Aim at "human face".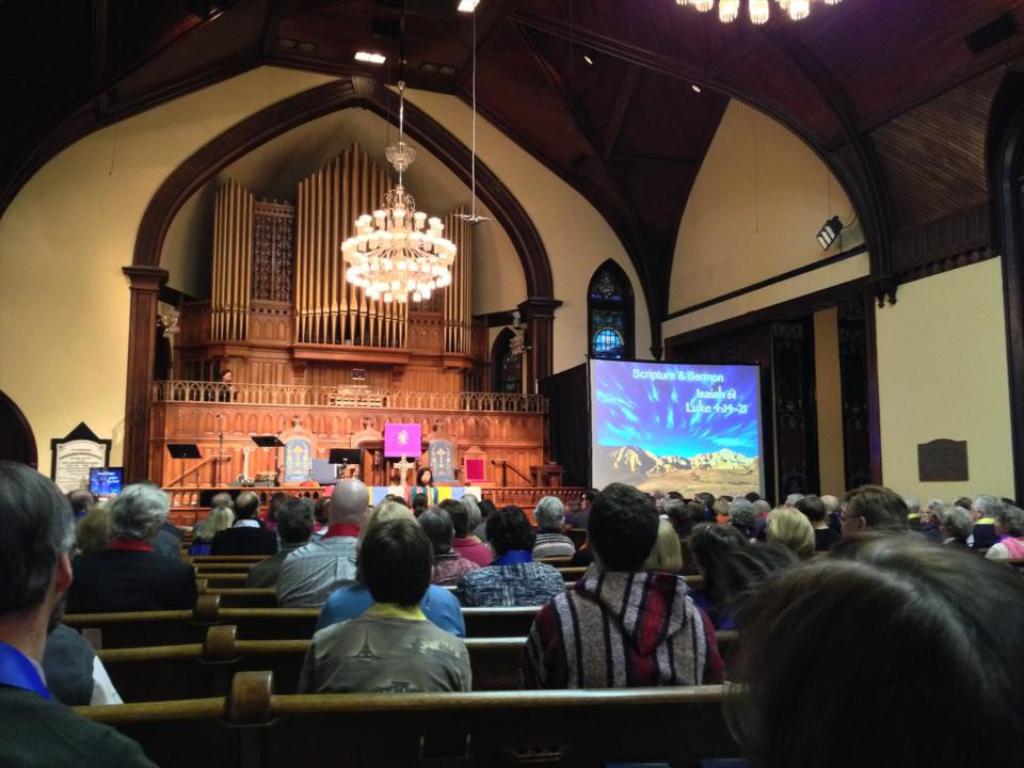
Aimed at 590:476:657:567.
